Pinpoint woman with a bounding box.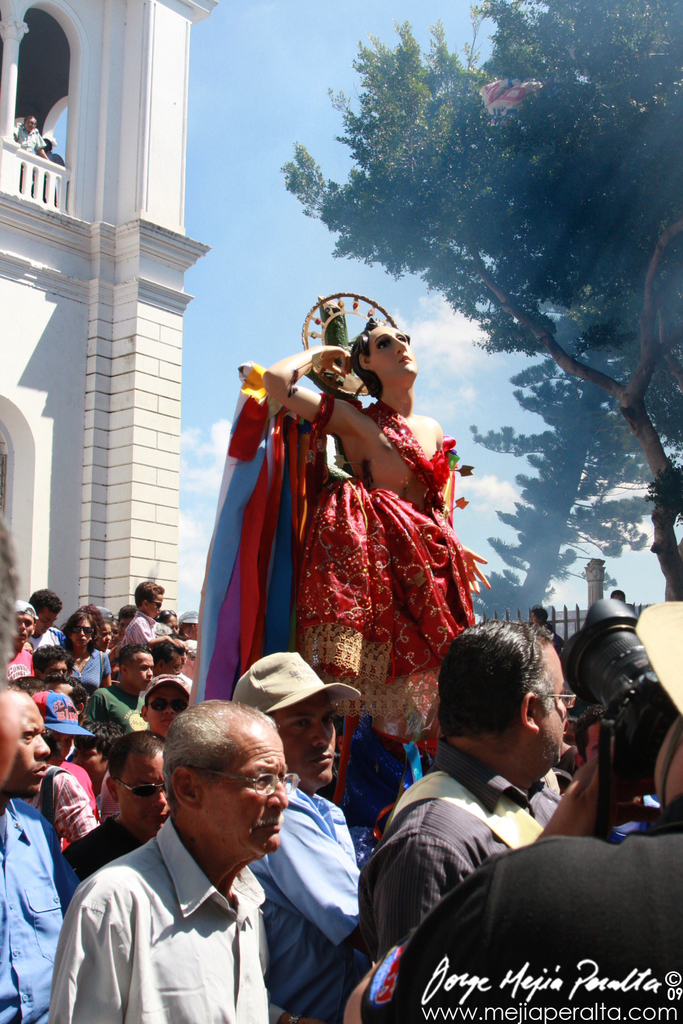
[155,608,181,638].
